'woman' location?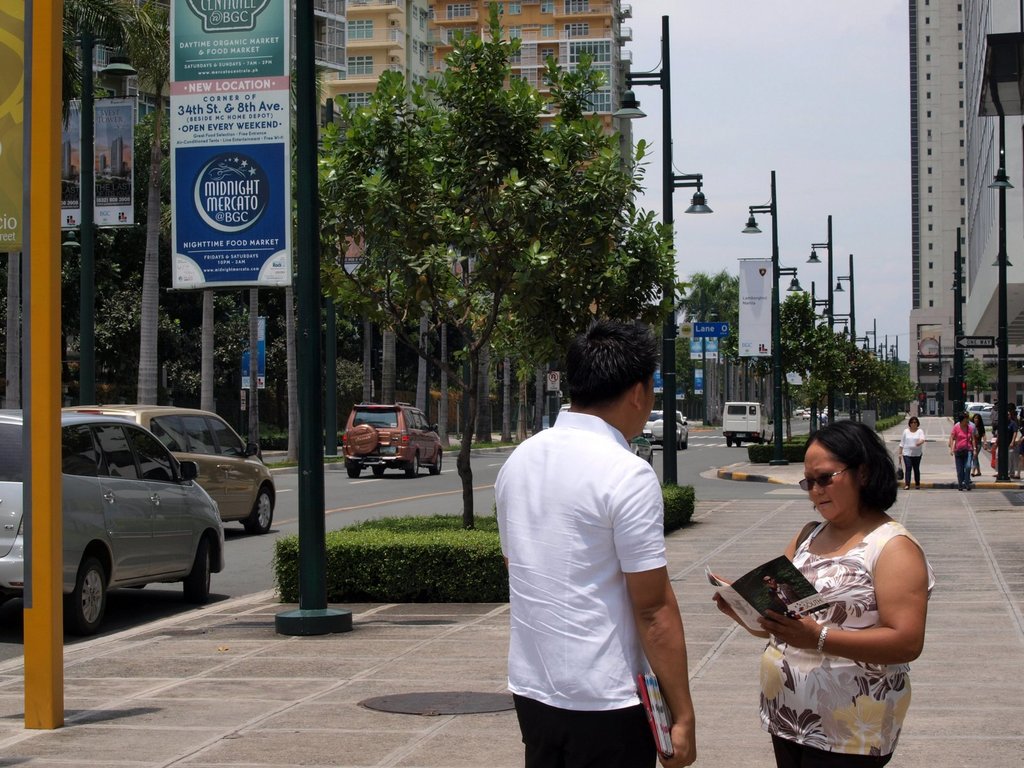
BBox(892, 415, 923, 492)
